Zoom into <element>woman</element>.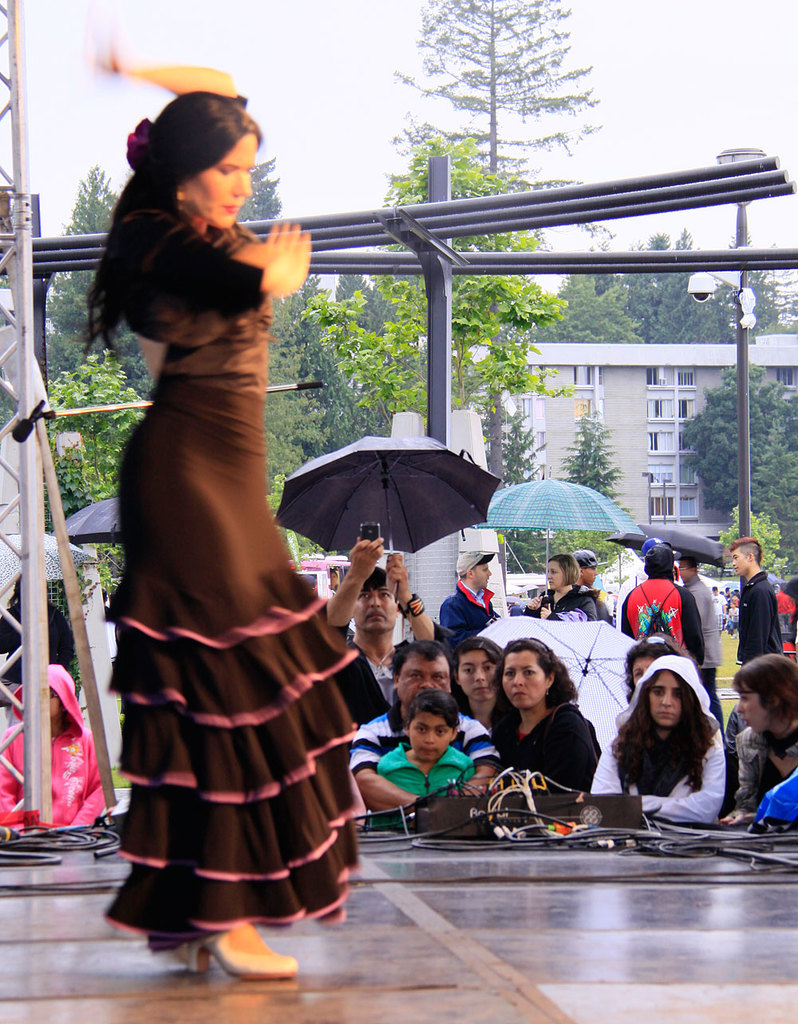
Zoom target: 453, 636, 508, 733.
